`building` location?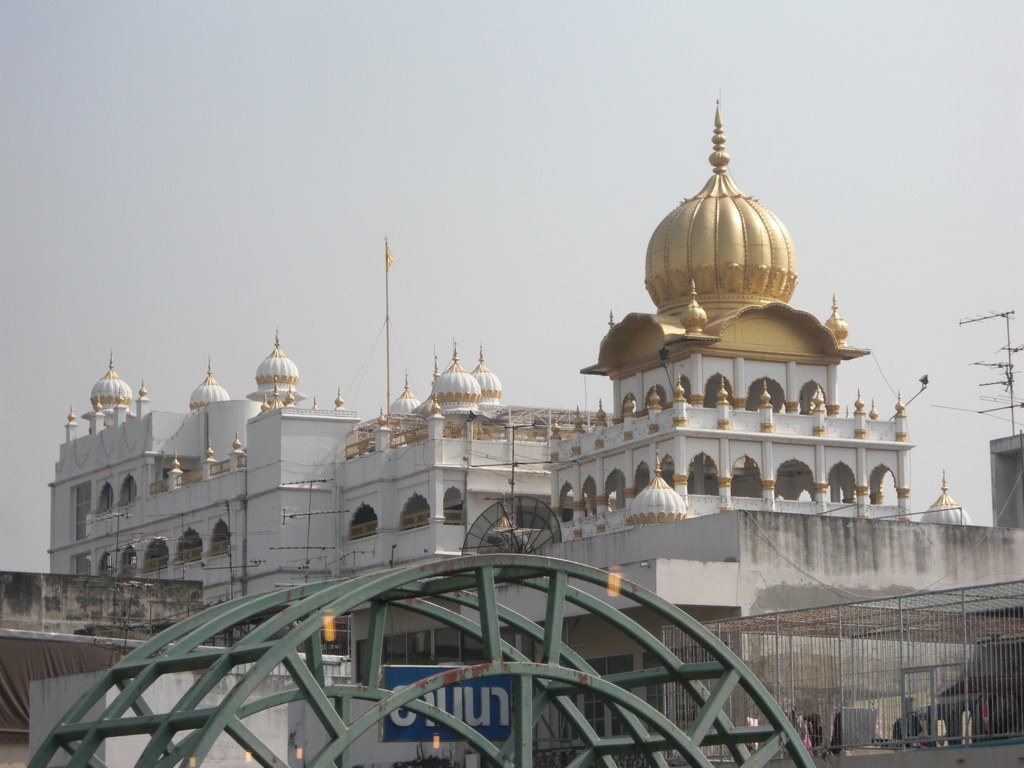
(left=657, top=579, right=1023, bottom=767)
